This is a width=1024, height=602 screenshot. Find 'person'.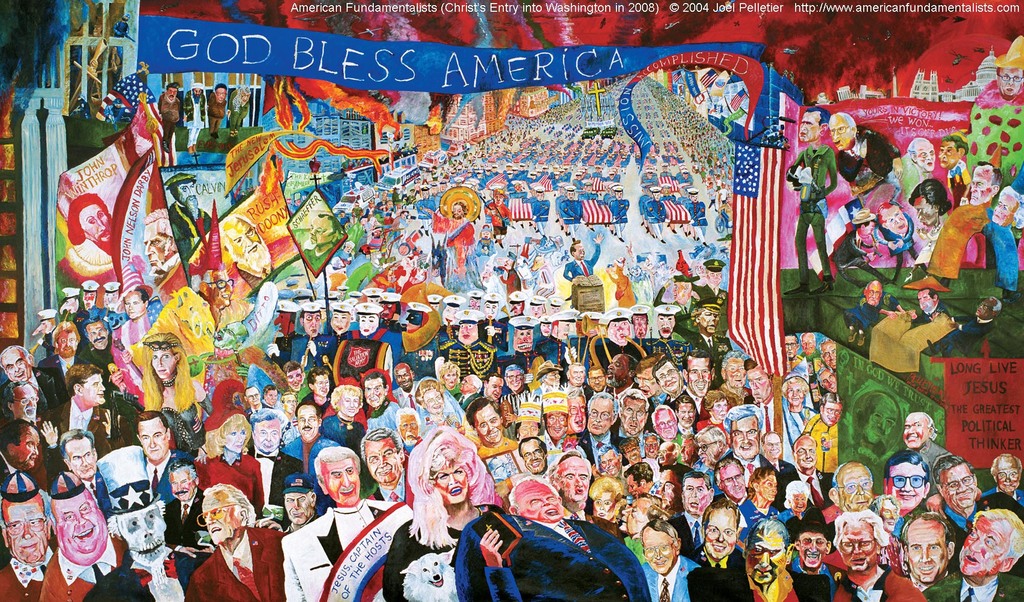
Bounding box: 602, 352, 646, 395.
